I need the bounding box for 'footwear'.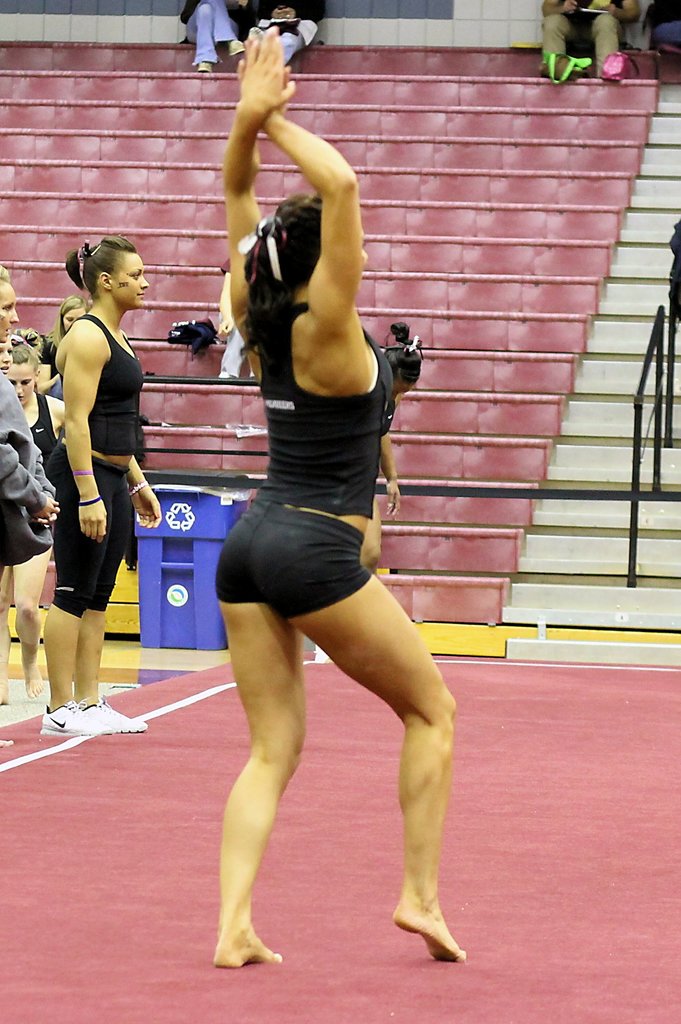
Here it is: box=[38, 699, 107, 734].
